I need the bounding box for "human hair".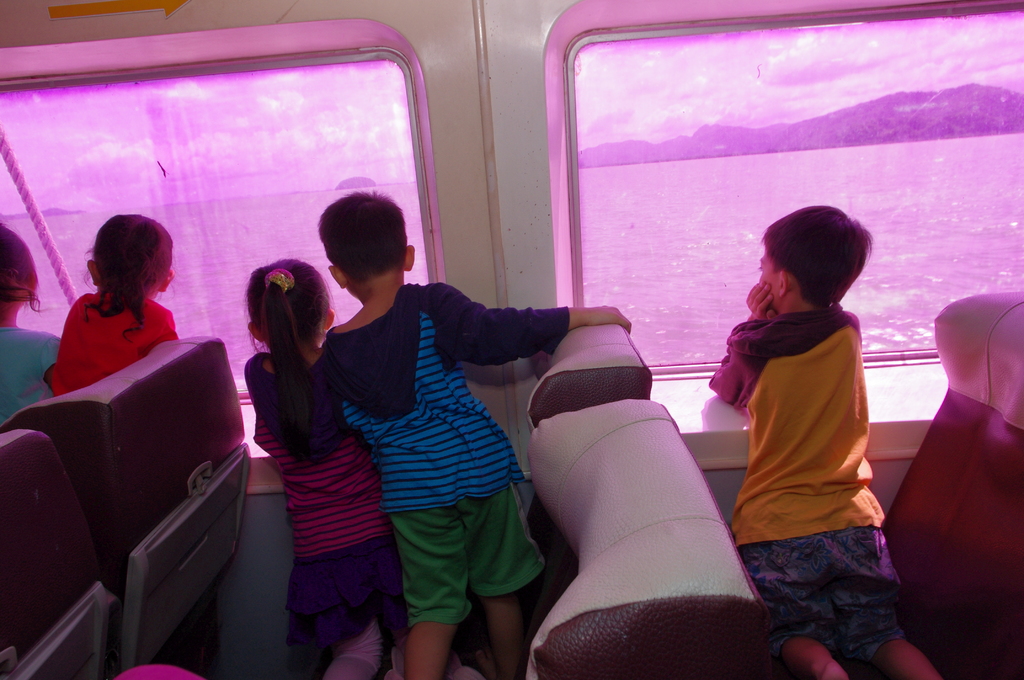
Here it is: 313, 181, 410, 286.
